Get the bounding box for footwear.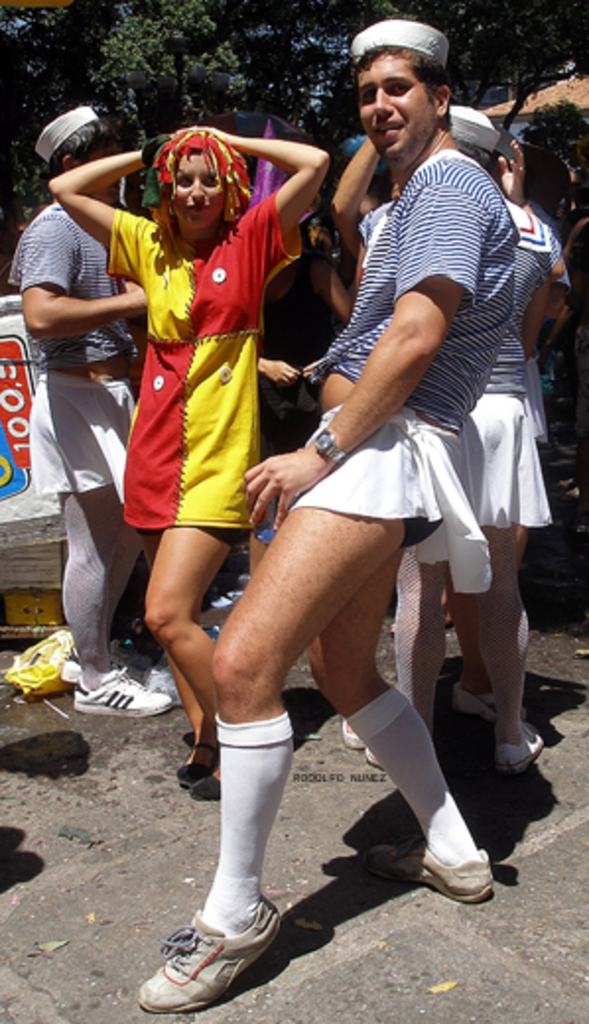
179:738:225:784.
